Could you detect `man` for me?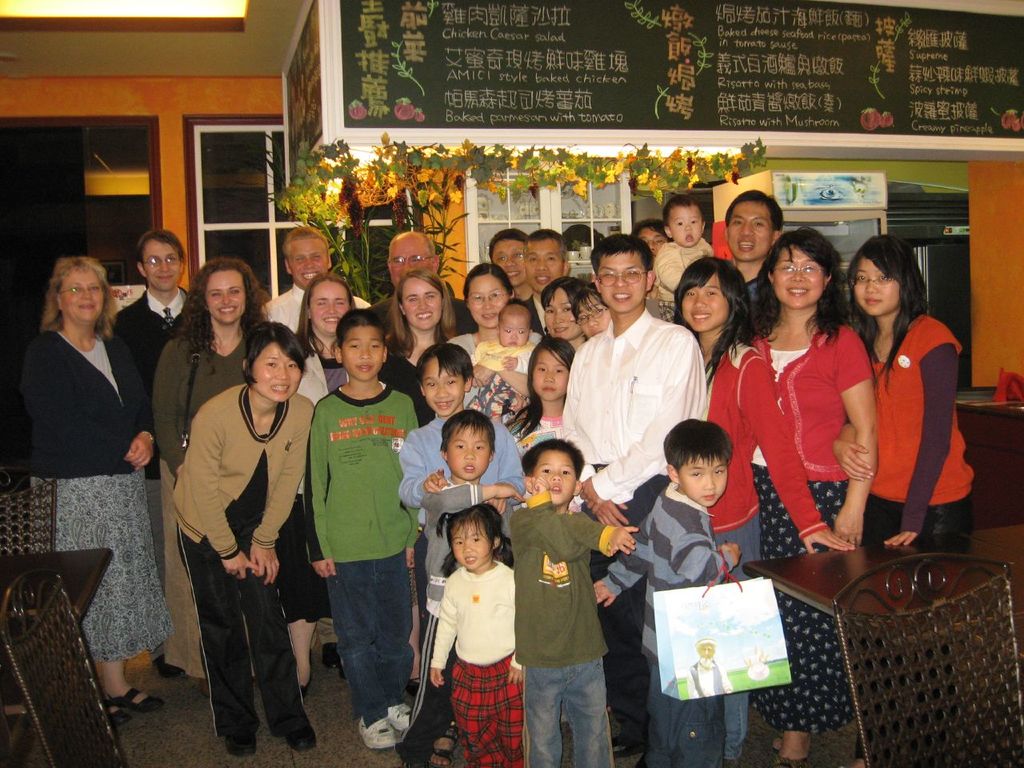
Detection result: (511, 232, 574, 334).
